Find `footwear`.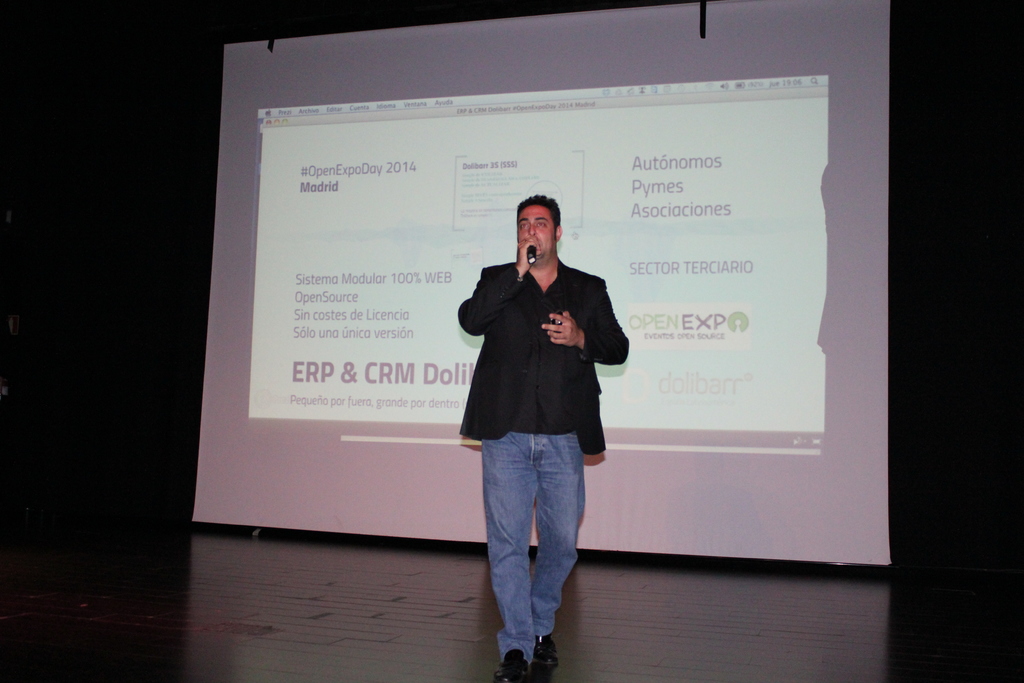
Rect(496, 646, 527, 682).
